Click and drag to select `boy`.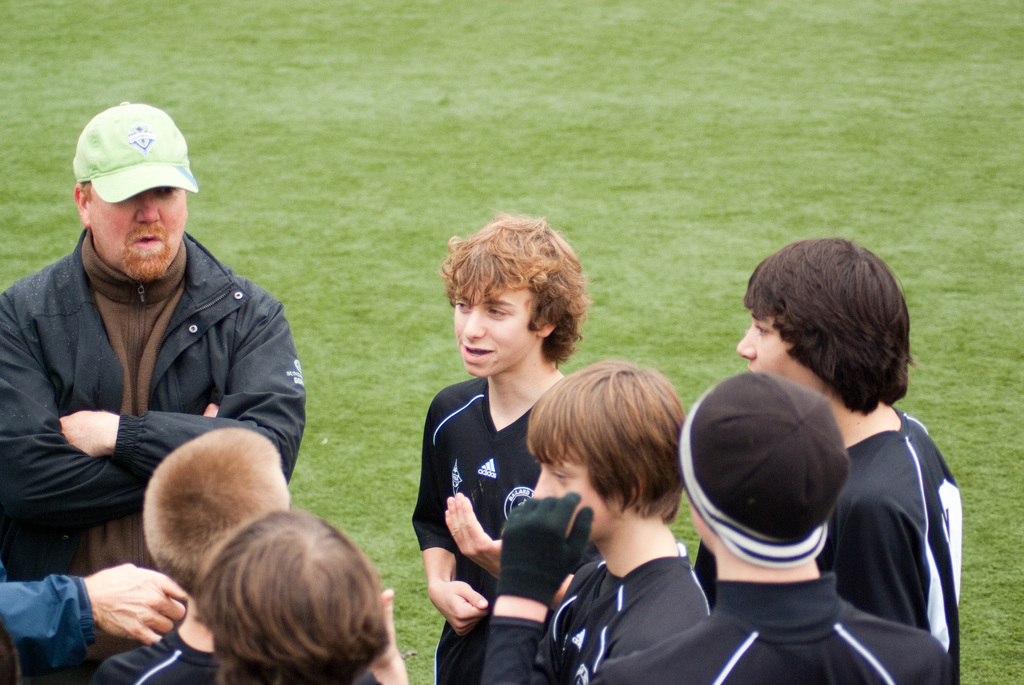
Selection: (x1=97, y1=422, x2=405, y2=684).
